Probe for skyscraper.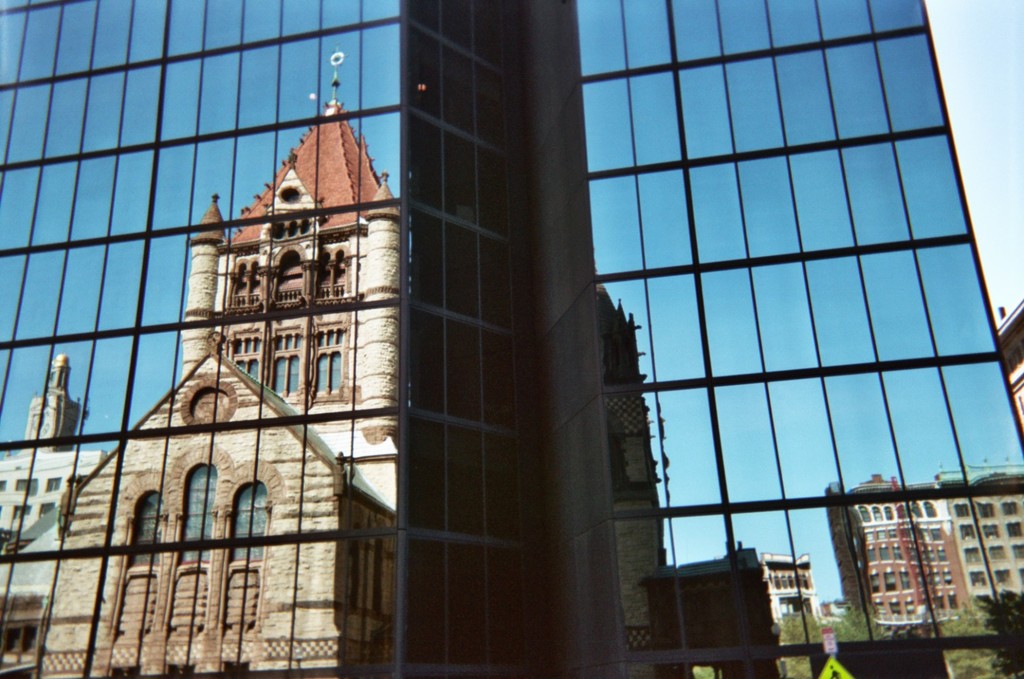
Probe result: pyautogui.locateOnScreen(8, 0, 1023, 678).
